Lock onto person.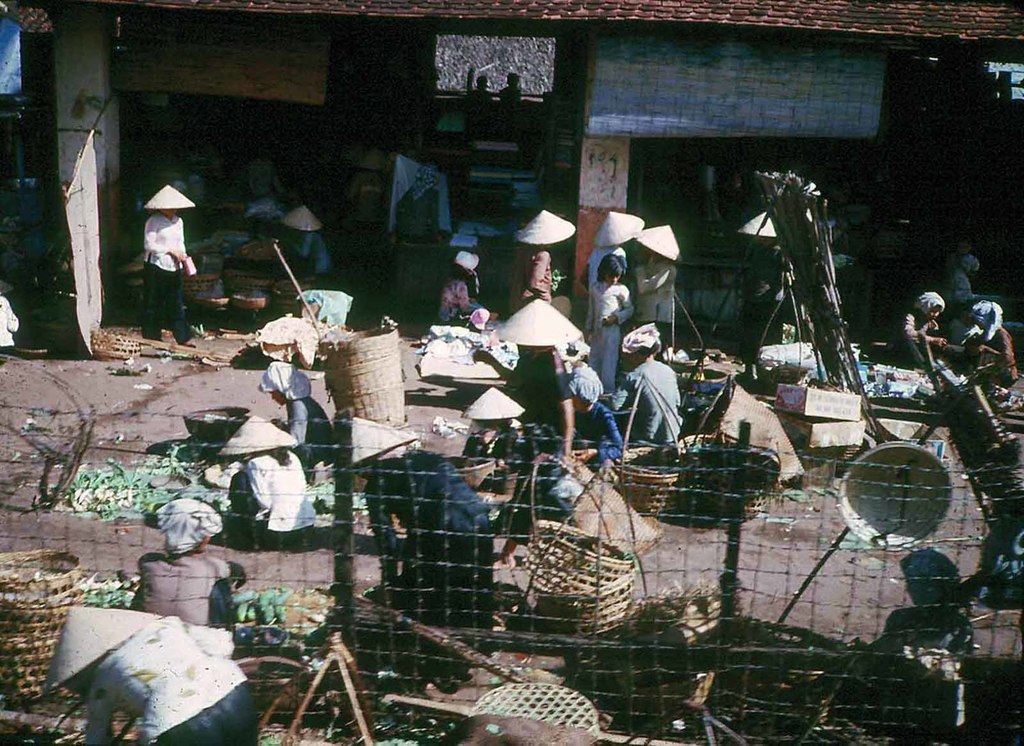
Locked: pyautogui.locateOnScreen(255, 360, 336, 474).
